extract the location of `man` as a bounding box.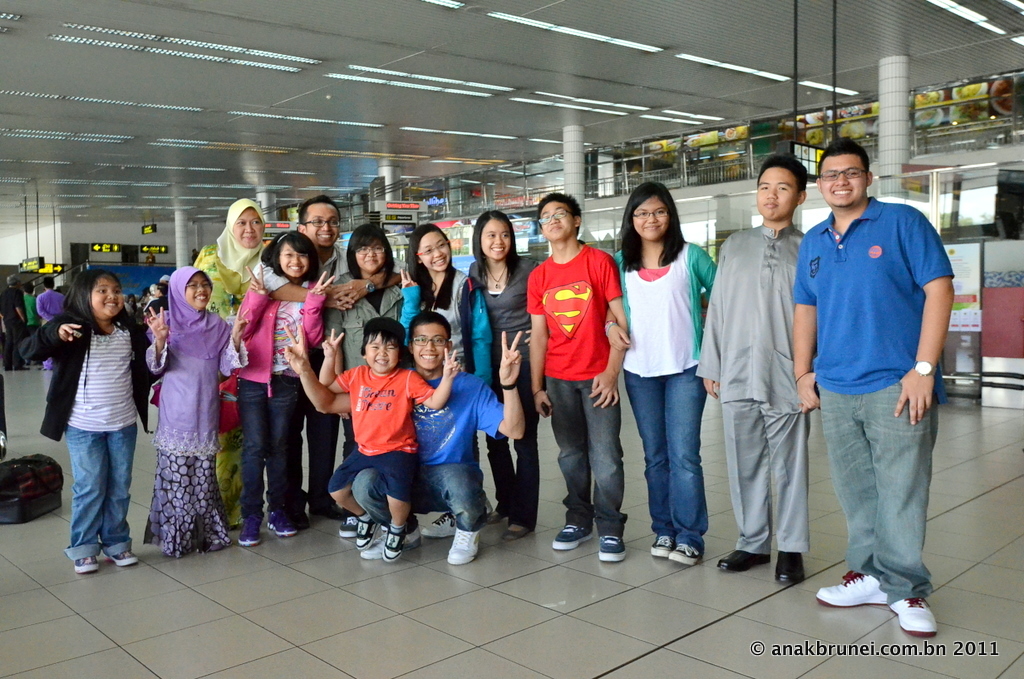
l=280, t=310, r=521, b=561.
